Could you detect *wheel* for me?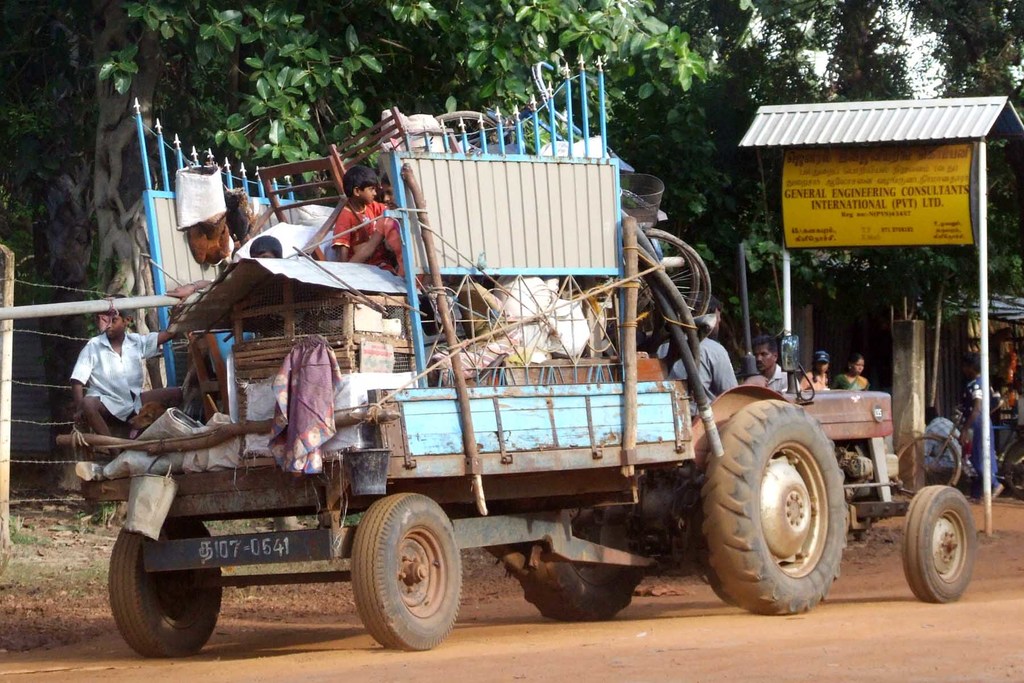
Detection result: rect(643, 226, 714, 320).
